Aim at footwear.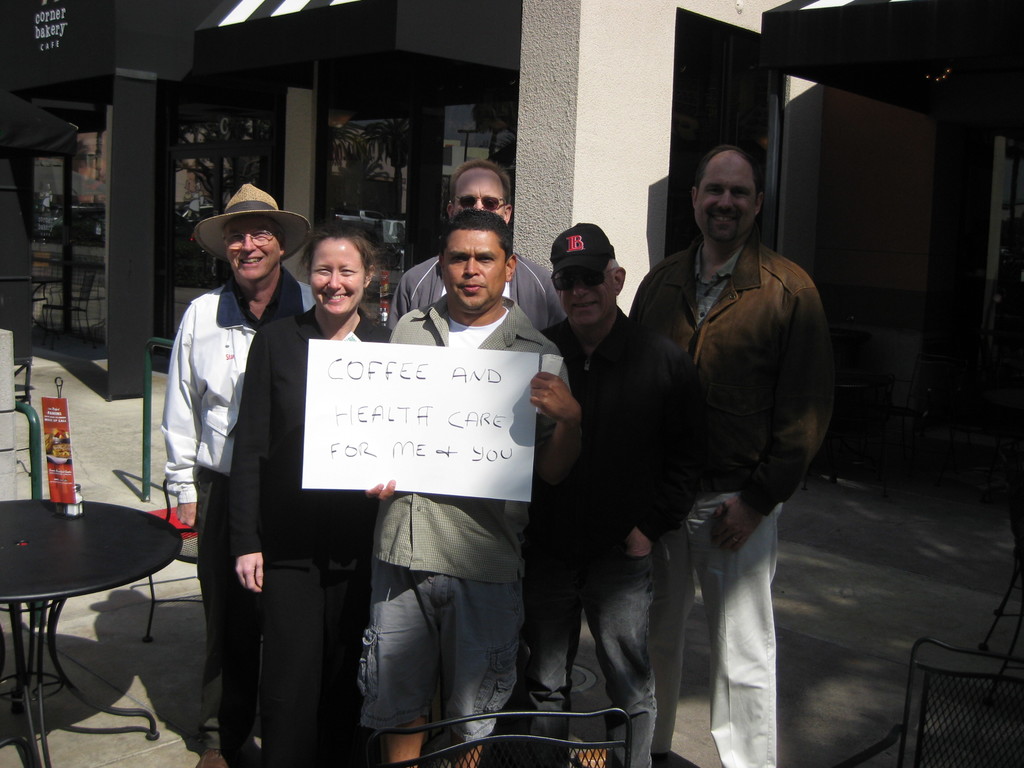
Aimed at [left=575, top=746, right=621, bottom=767].
